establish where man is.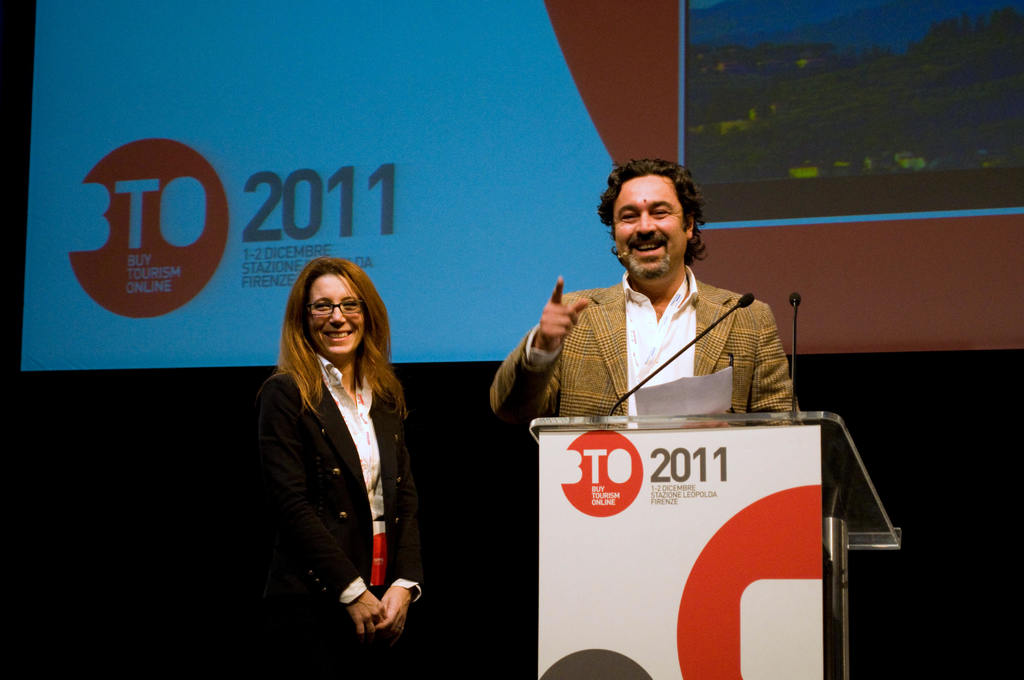
Established at x1=517, y1=186, x2=814, y2=453.
